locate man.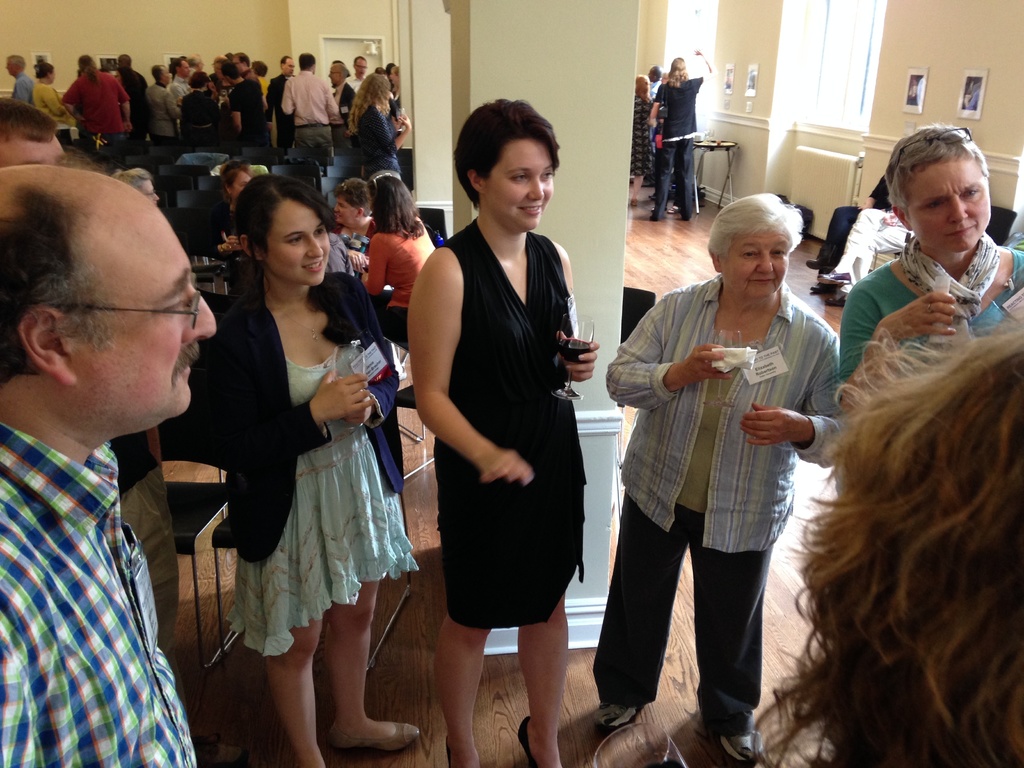
Bounding box: {"x1": 147, "y1": 64, "x2": 184, "y2": 156}.
